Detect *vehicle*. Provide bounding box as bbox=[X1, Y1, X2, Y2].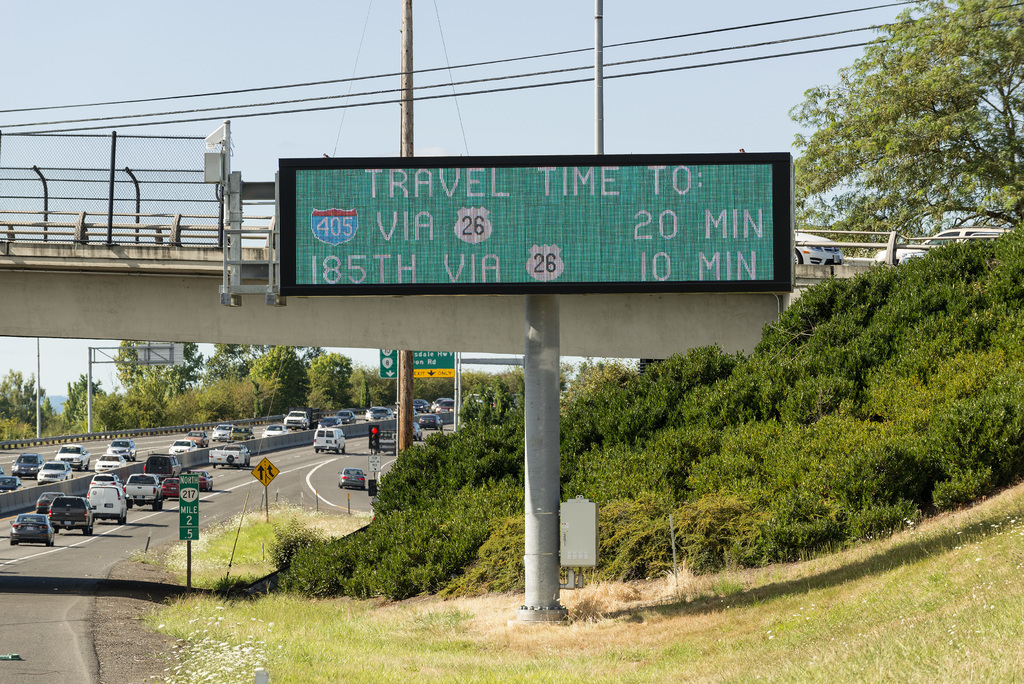
bbox=[11, 452, 33, 478].
